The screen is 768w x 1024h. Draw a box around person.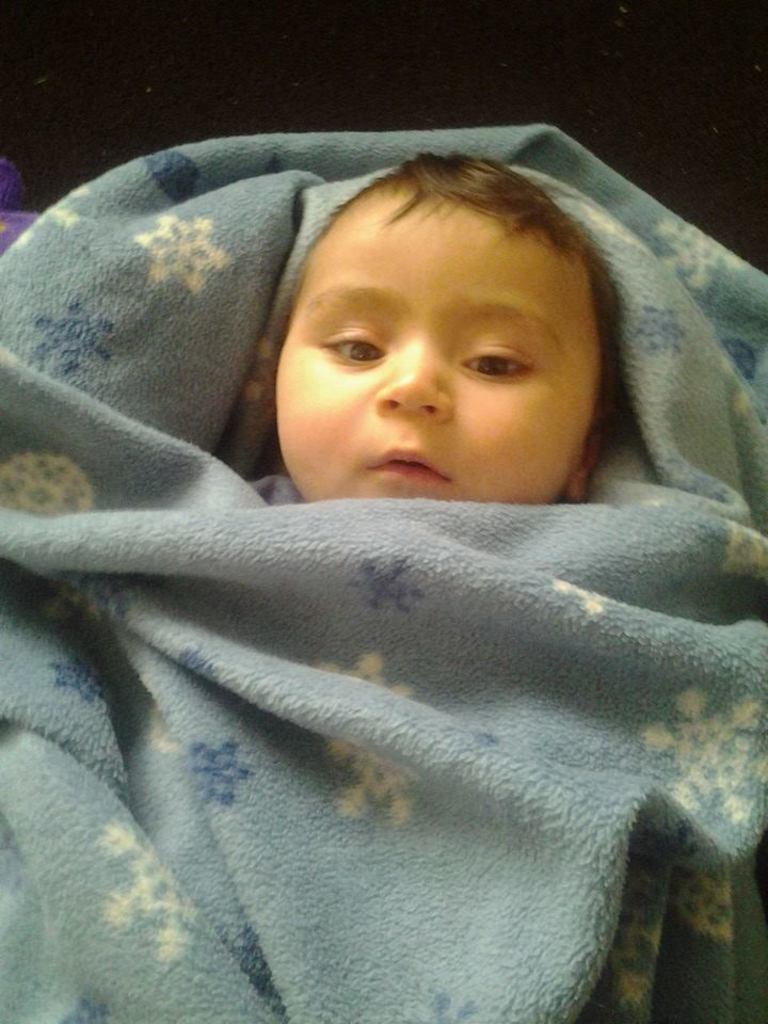
(x1=0, y1=178, x2=745, y2=981).
